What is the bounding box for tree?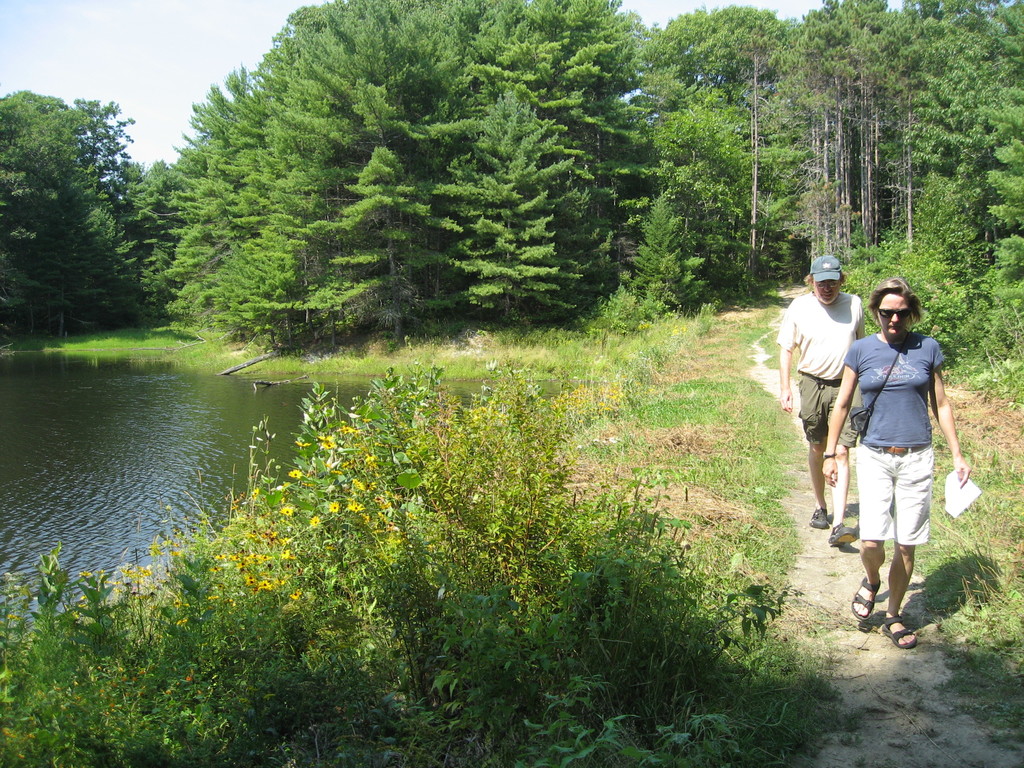
(x1=781, y1=0, x2=1023, y2=294).
